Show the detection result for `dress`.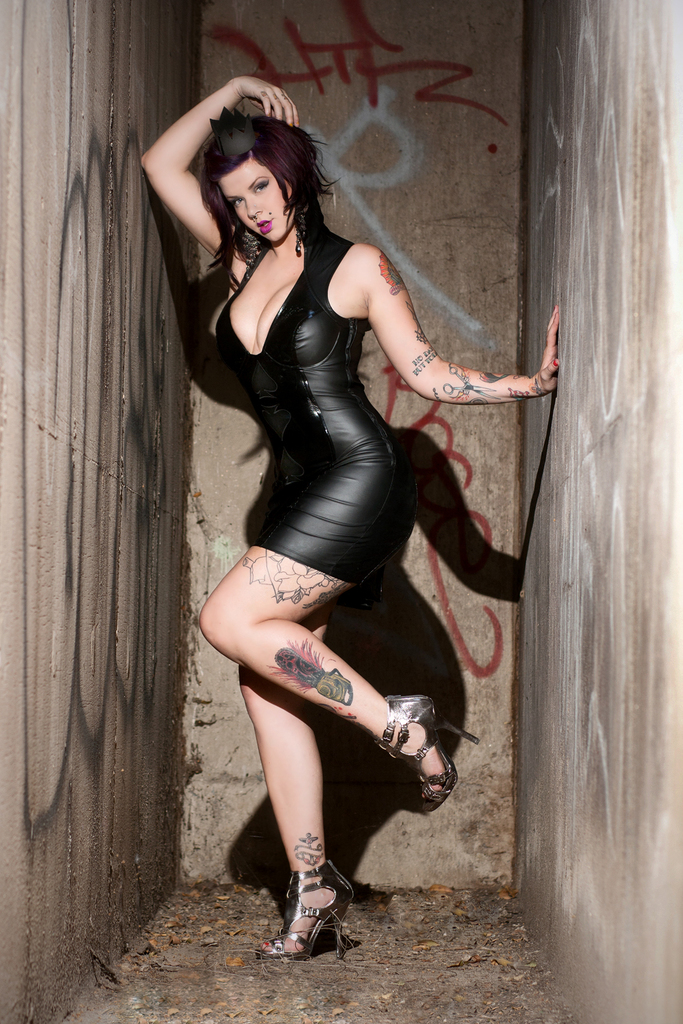
rect(176, 218, 431, 631).
